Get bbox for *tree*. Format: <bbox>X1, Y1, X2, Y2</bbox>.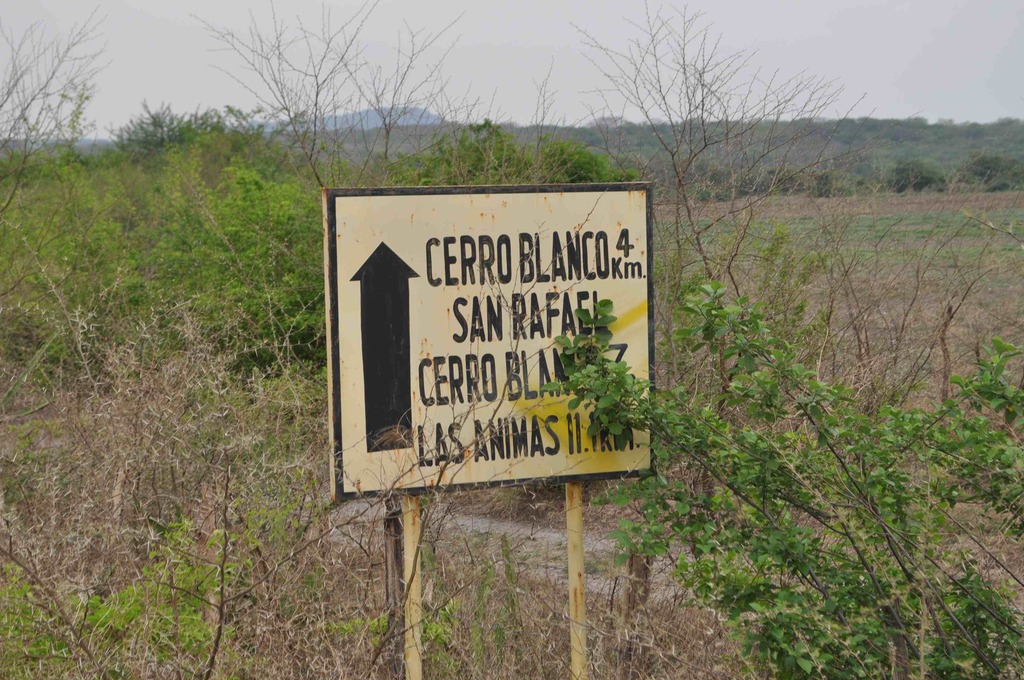
<bbox>559, 0, 877, 401</bbox>.
